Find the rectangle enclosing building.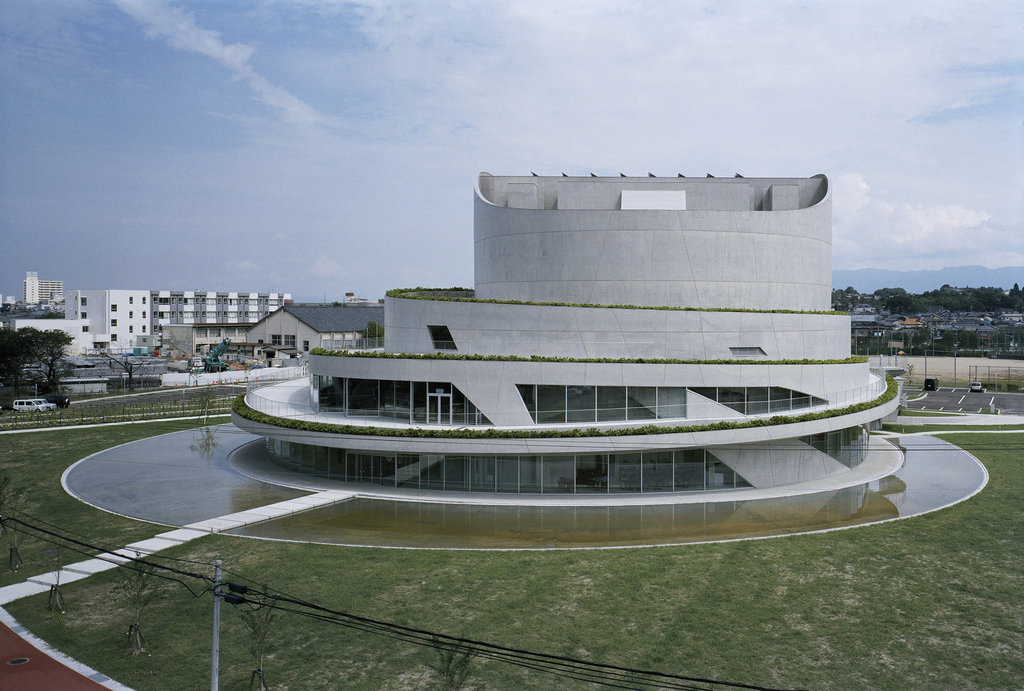
locate(226, 168, 906, 505).
